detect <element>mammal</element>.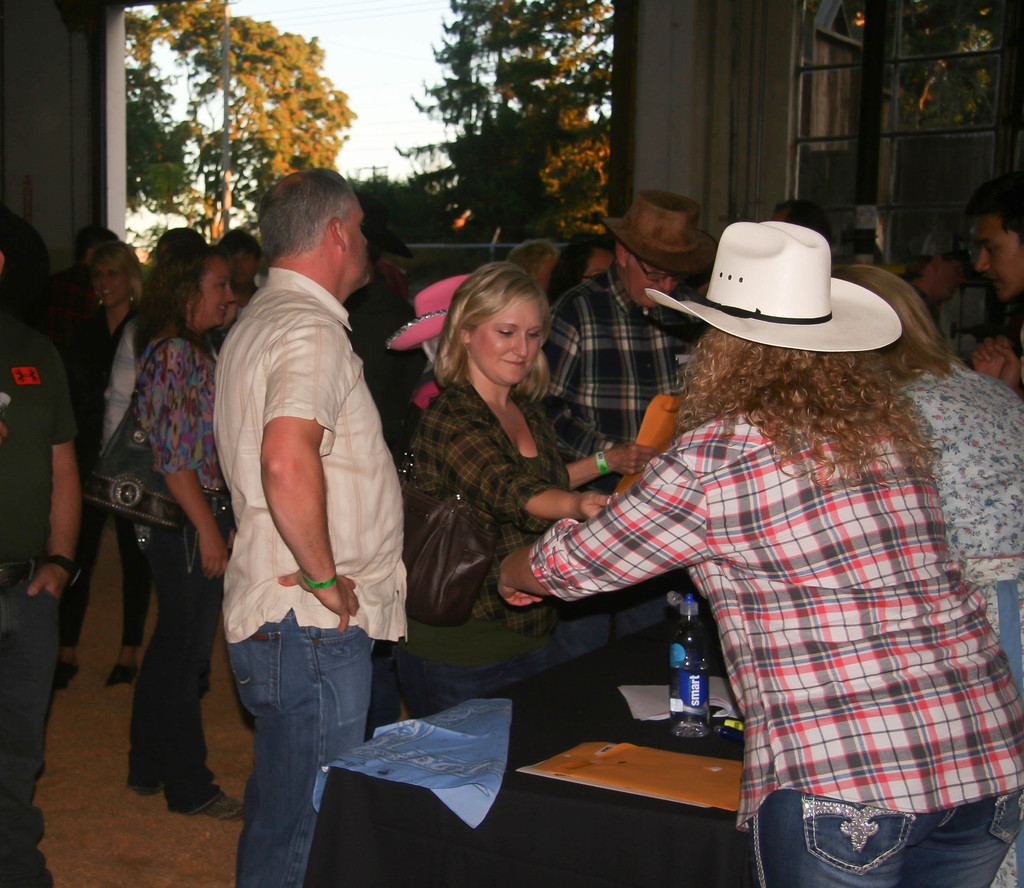
Detected at <box>99,225,220,453</box>.
